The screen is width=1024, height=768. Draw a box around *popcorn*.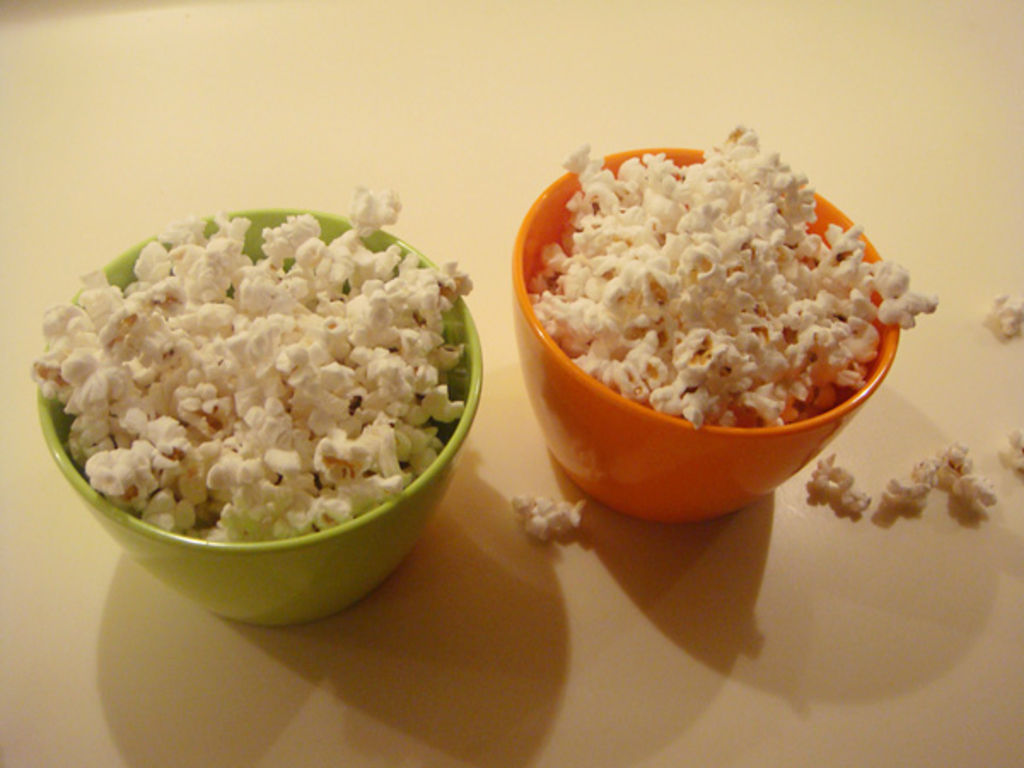
Rect(988, 290, 1022, 336).
